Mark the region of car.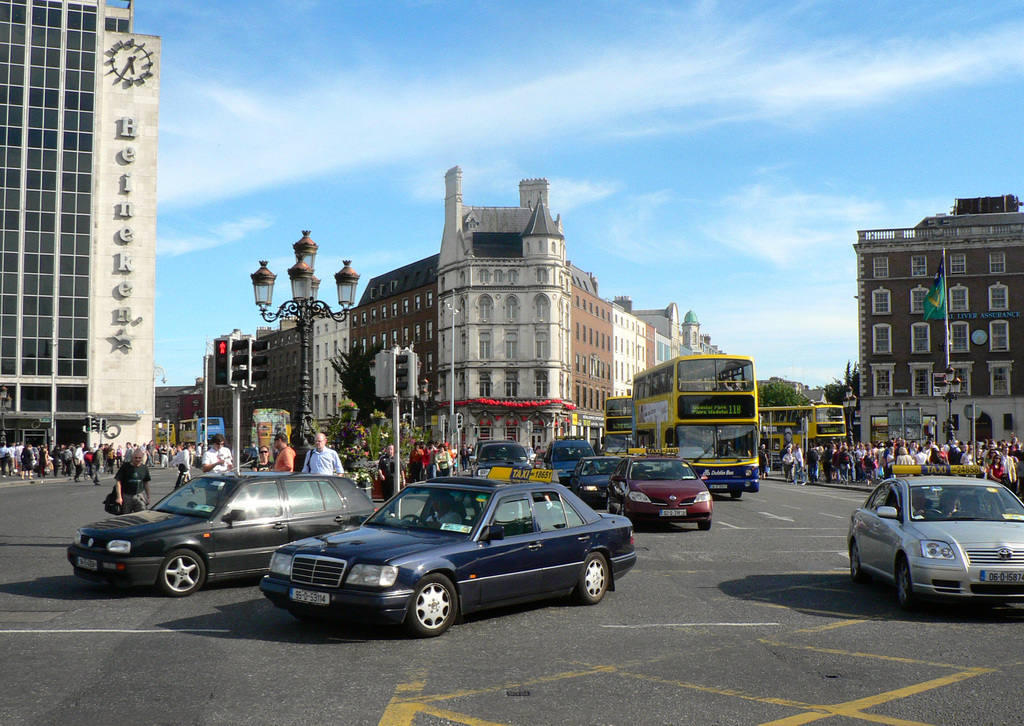
Region: pyautogui.locateOnScreen(63, 464, 369, 599).
